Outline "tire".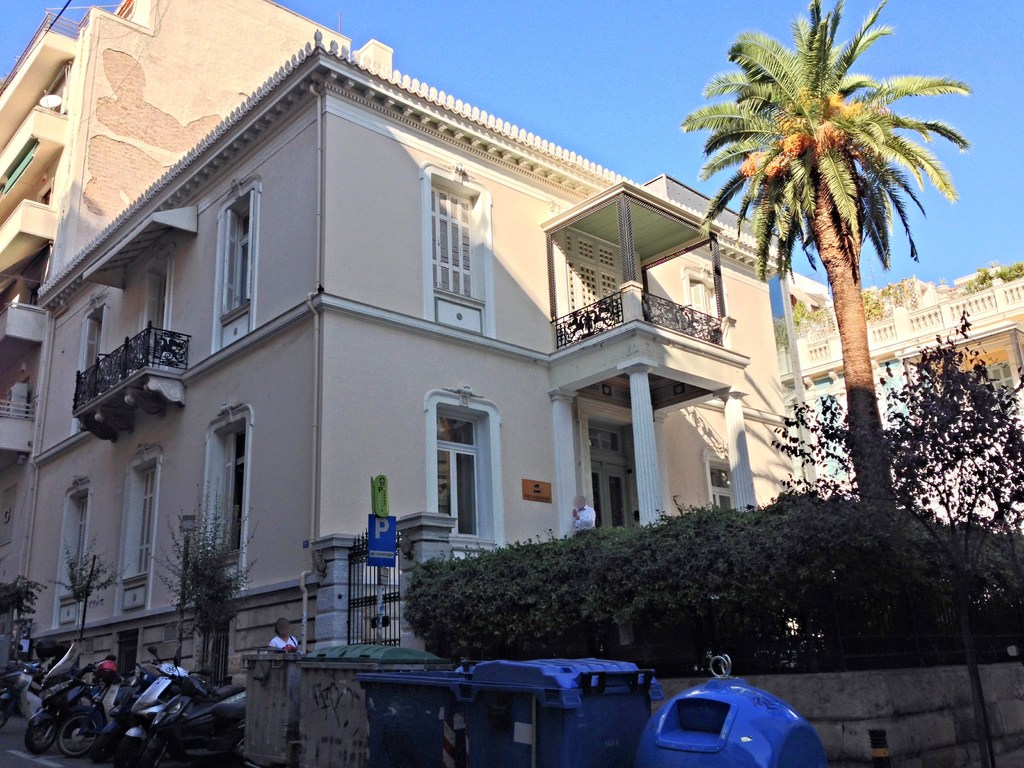
Outline: Rect(229, 729, 260, 767).
